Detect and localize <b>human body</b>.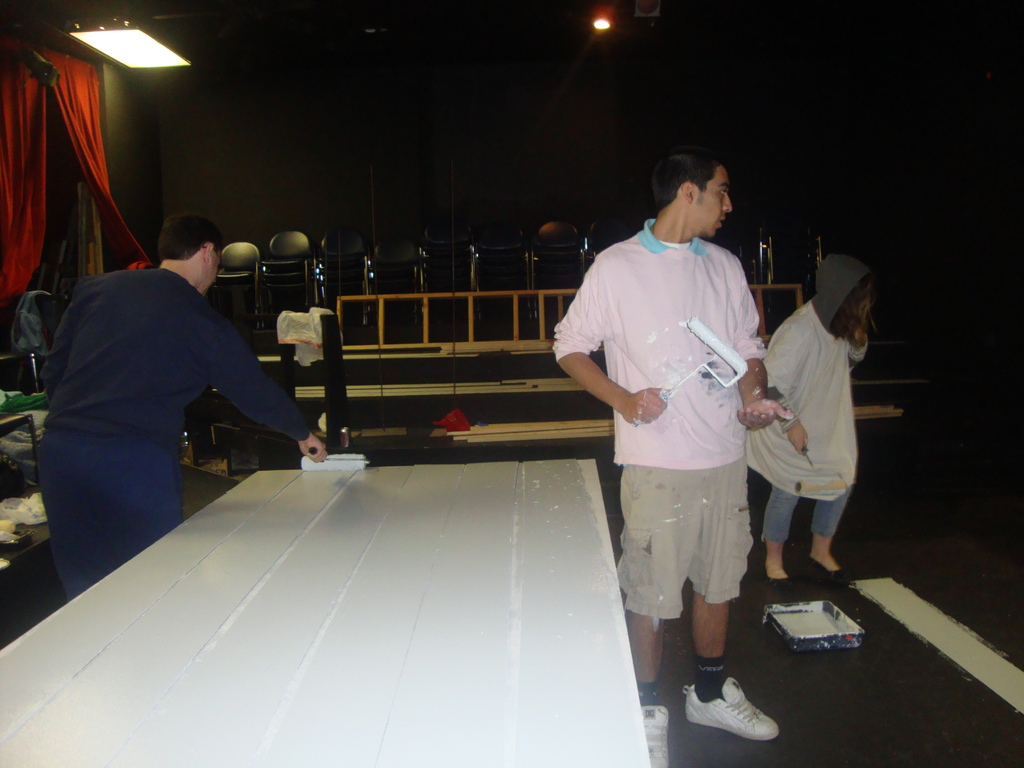
Localized at x1=27 y1=264 x2=332 y2=609.
